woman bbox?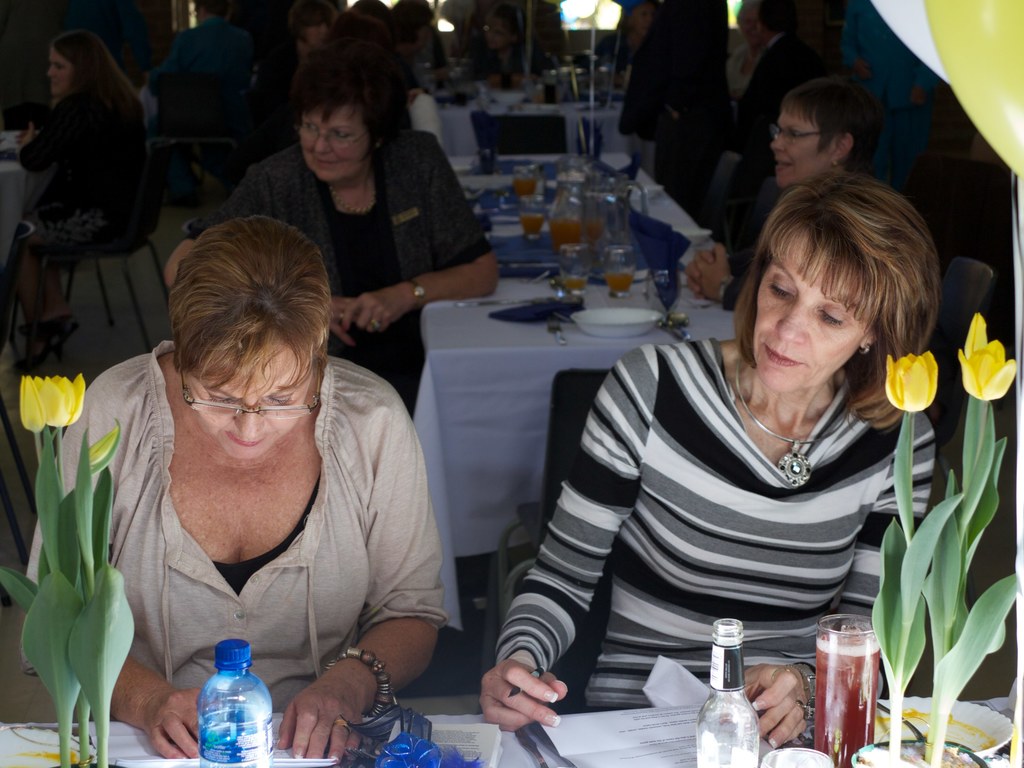
Rect(166, 44, 495, 415)
